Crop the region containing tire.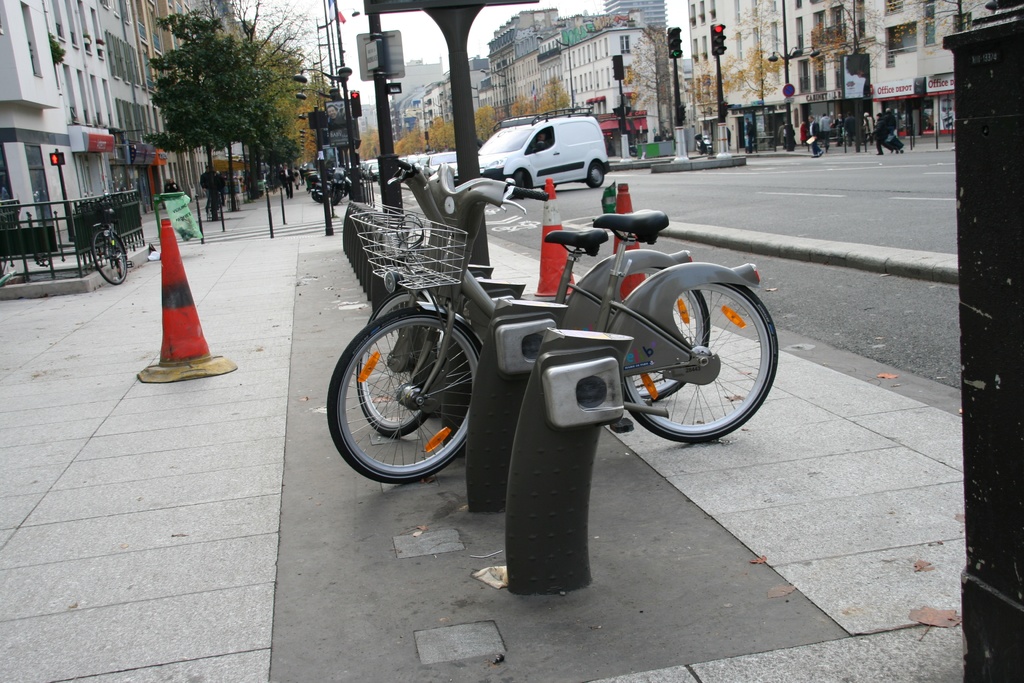
Crop region: 360, 283, 463, 441.
